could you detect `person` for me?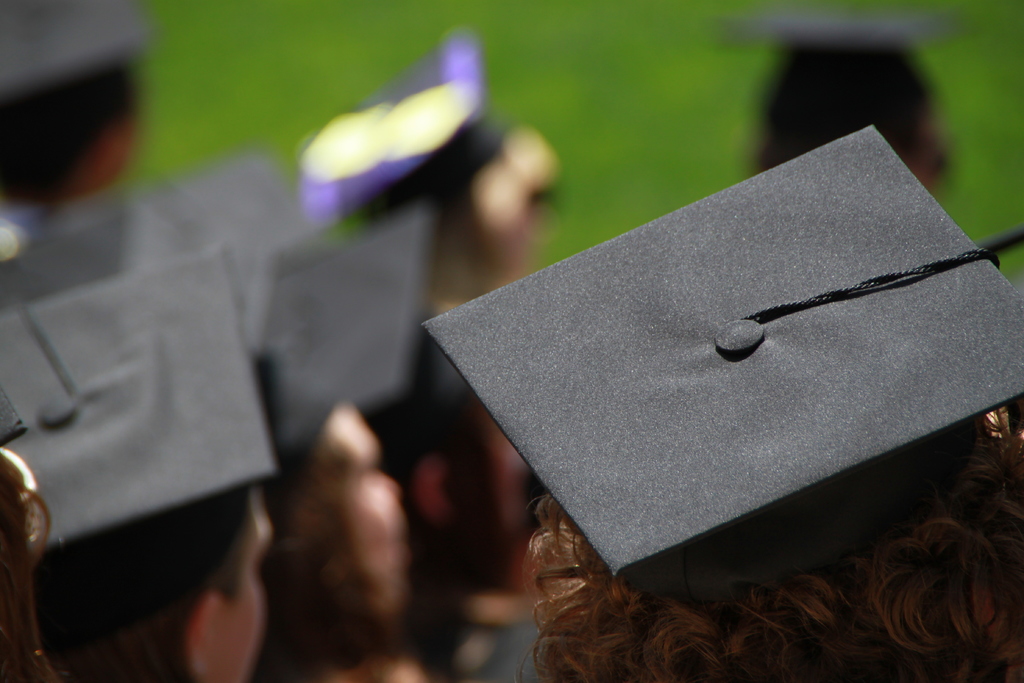
Detection result: select_region(429, 128, 1019, 682).
